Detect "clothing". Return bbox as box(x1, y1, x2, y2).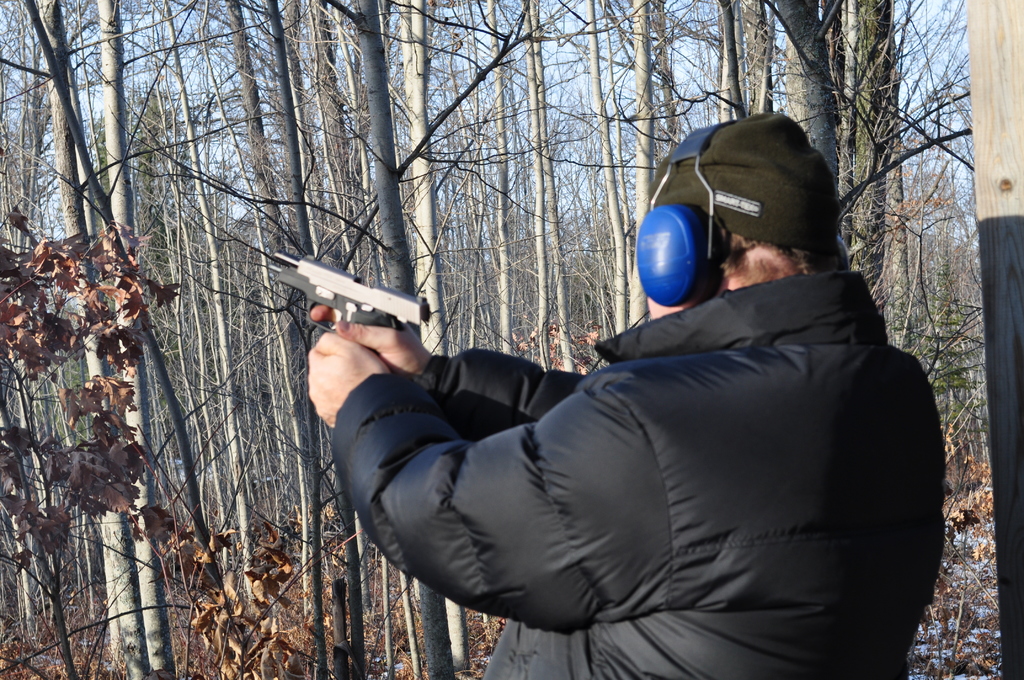
box(337, 229, 956, 668).
